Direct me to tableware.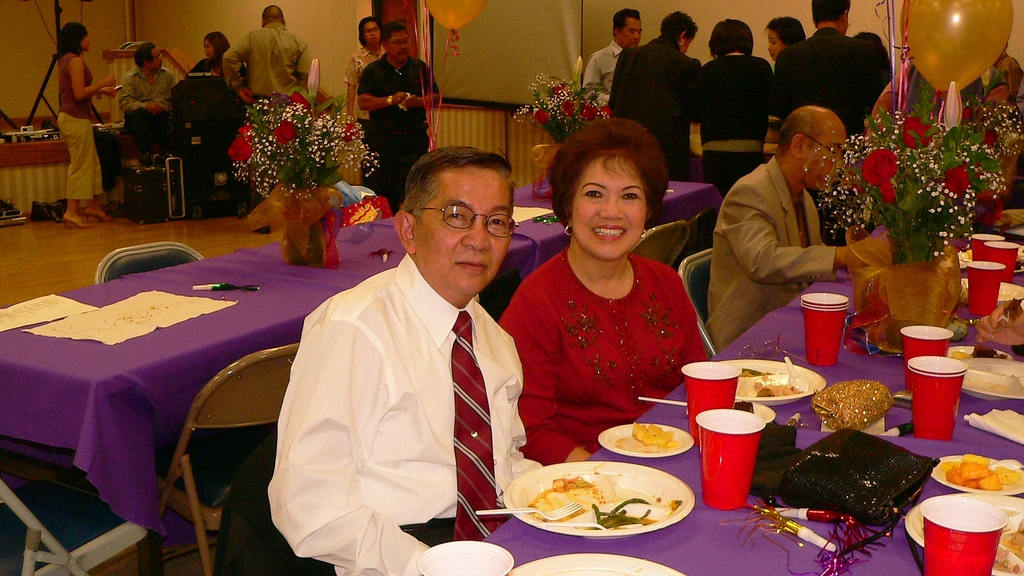
Direction: Rect(696, 408, 768, 511).
